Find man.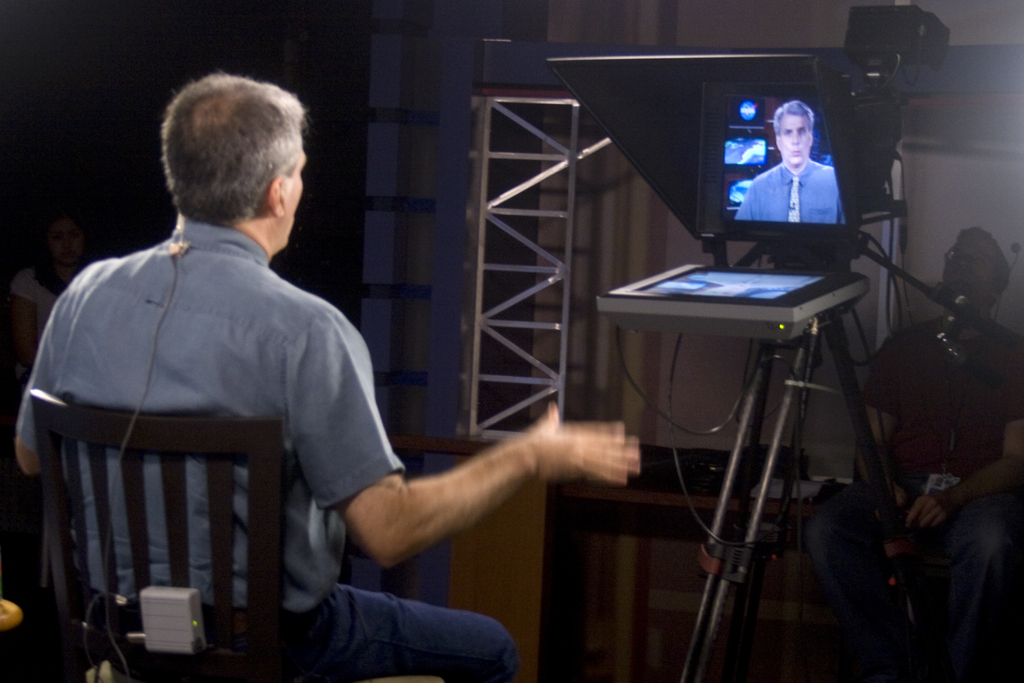
pyautogui.locateOnScreen(26, 70, 513, 673).
